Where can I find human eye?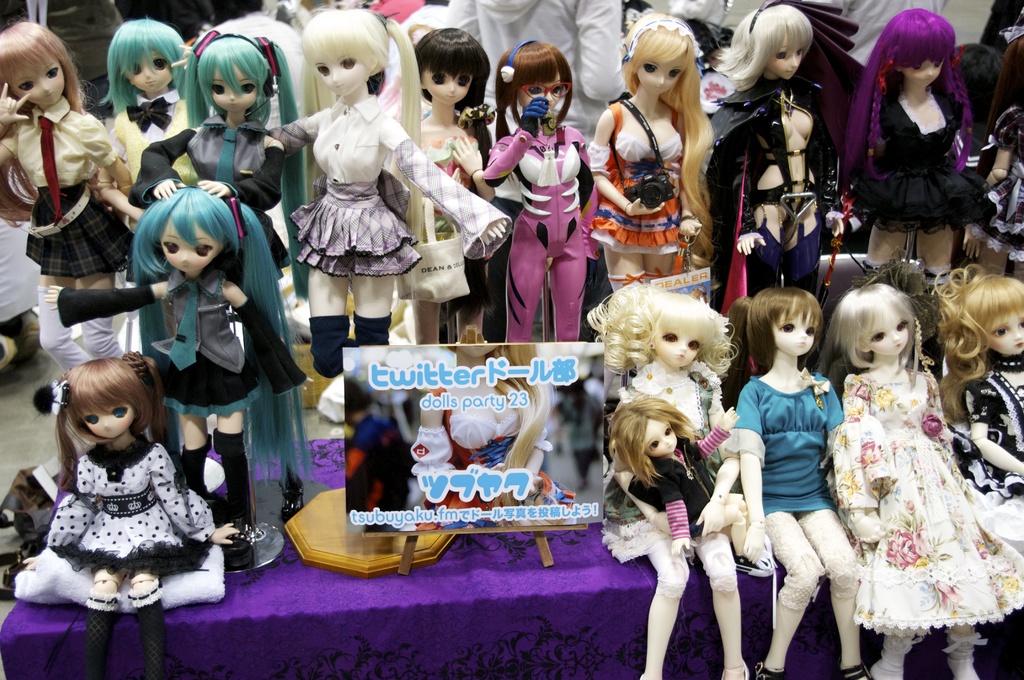
You can find it at [left=84, top=414, right=98, bottom=428].
